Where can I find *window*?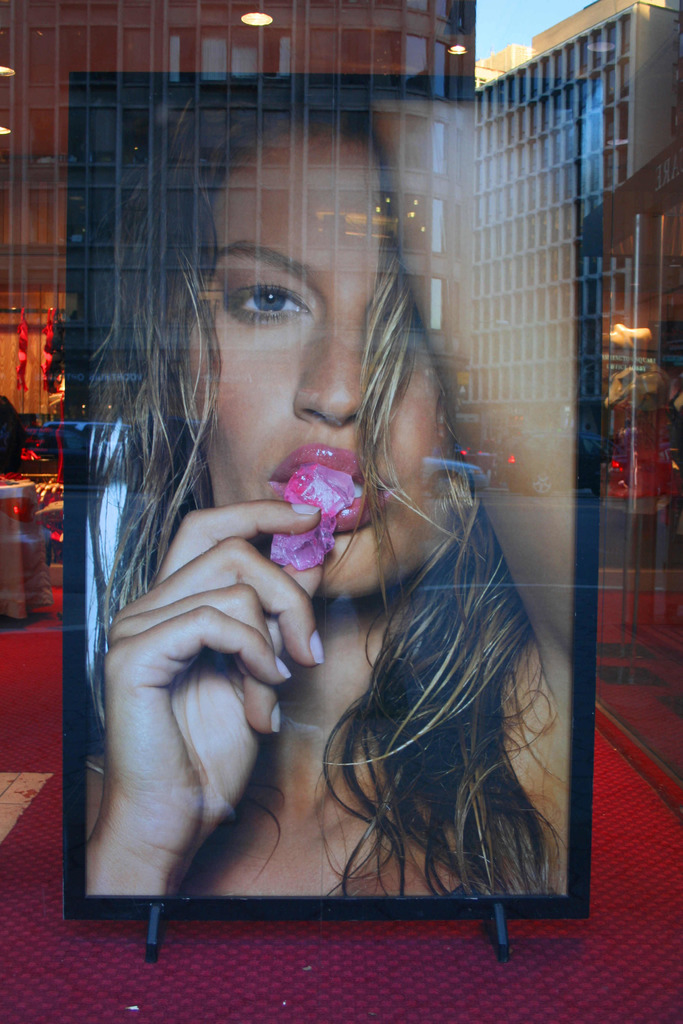
You can find it at 447/4/643/442.
